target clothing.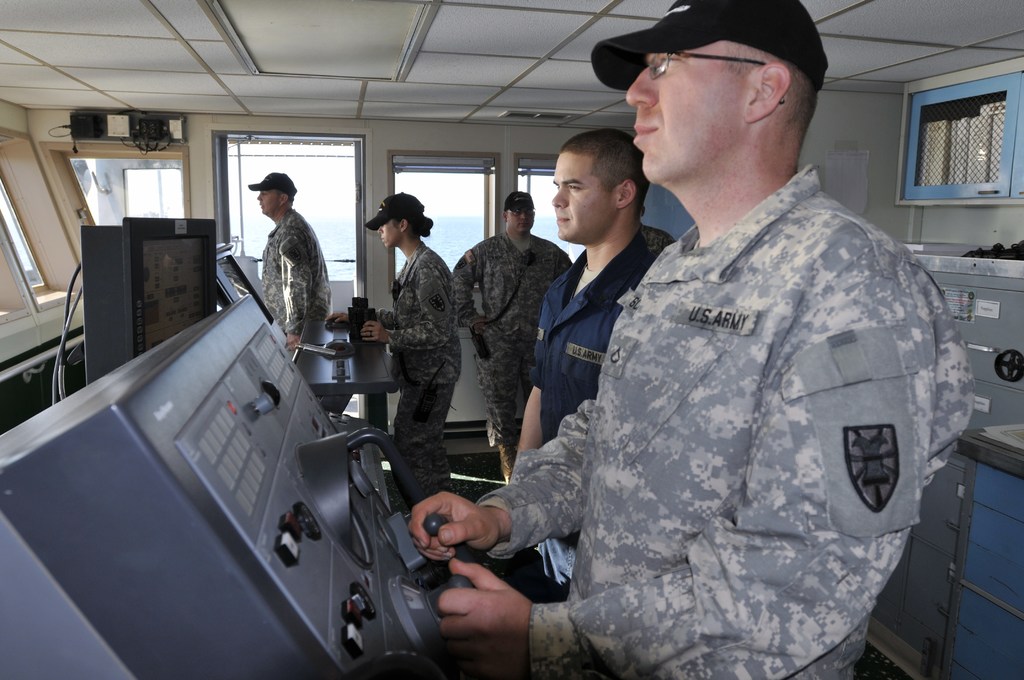
Target region: 446, 226, 572, 448.
